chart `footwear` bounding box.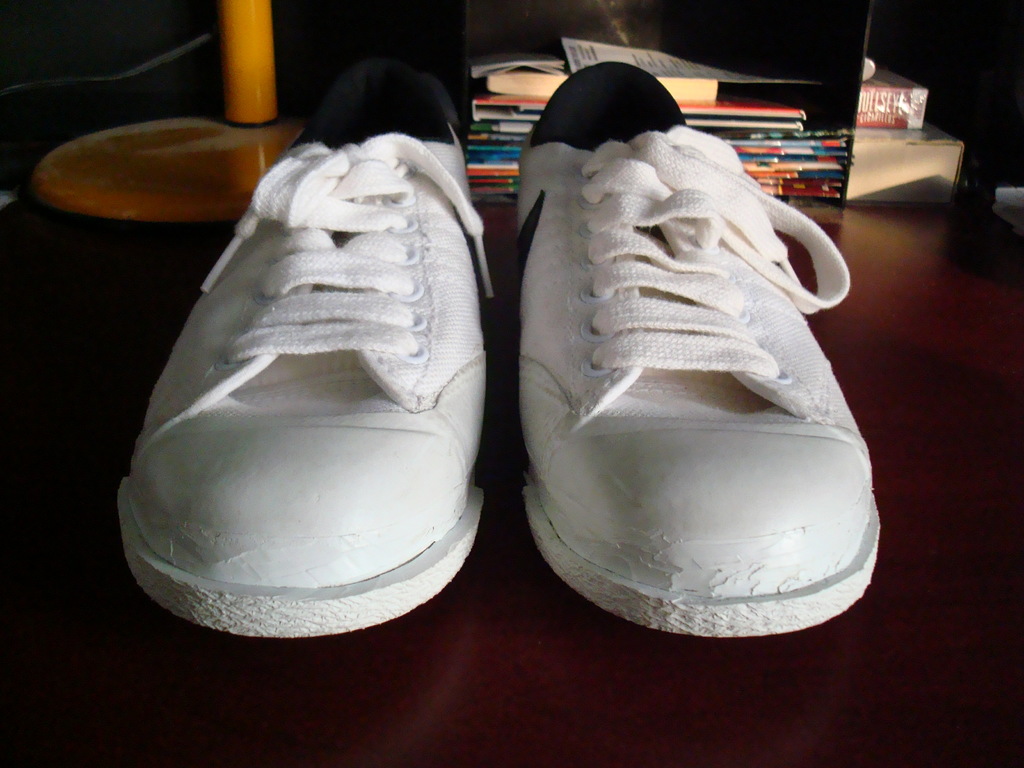
Charted: 510 75 886 634.
